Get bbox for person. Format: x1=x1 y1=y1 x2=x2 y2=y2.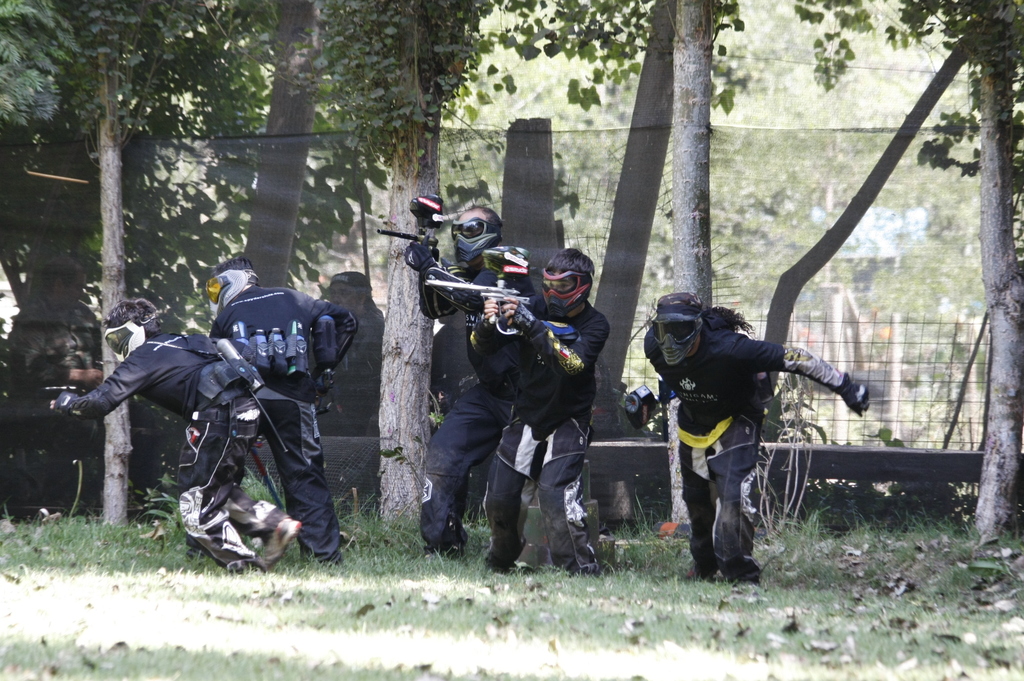
x1=649 y1=275 x2=834 y2=586.
